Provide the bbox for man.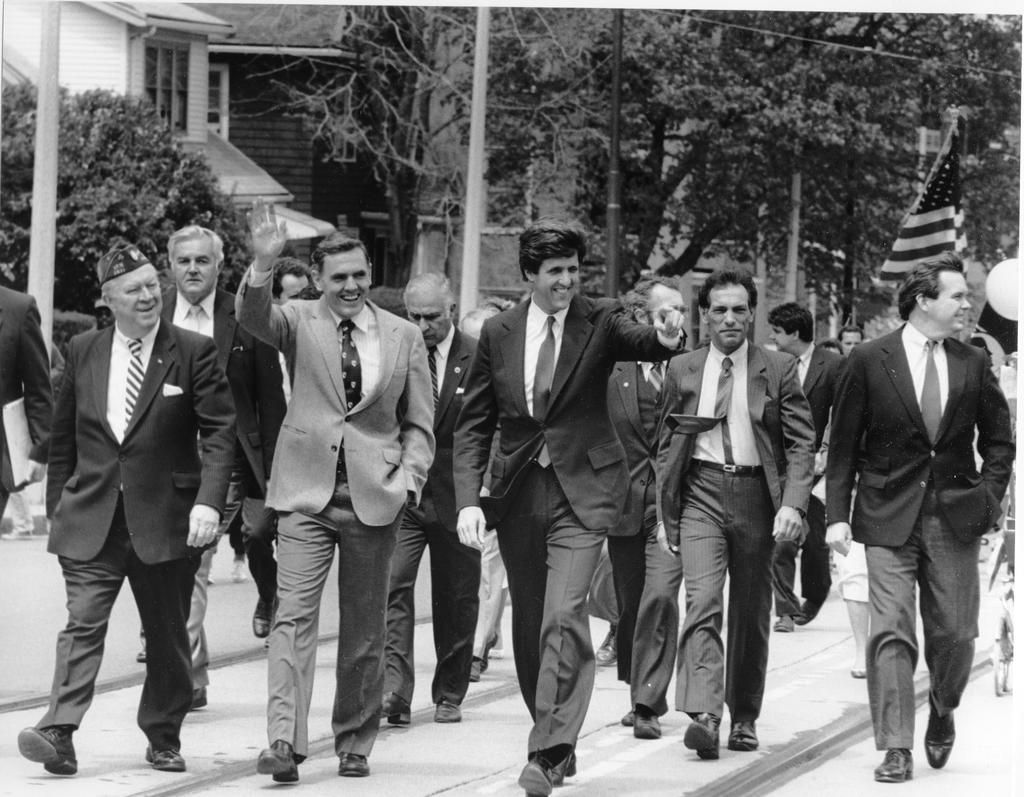
locate(815, 332, 842, 377).
